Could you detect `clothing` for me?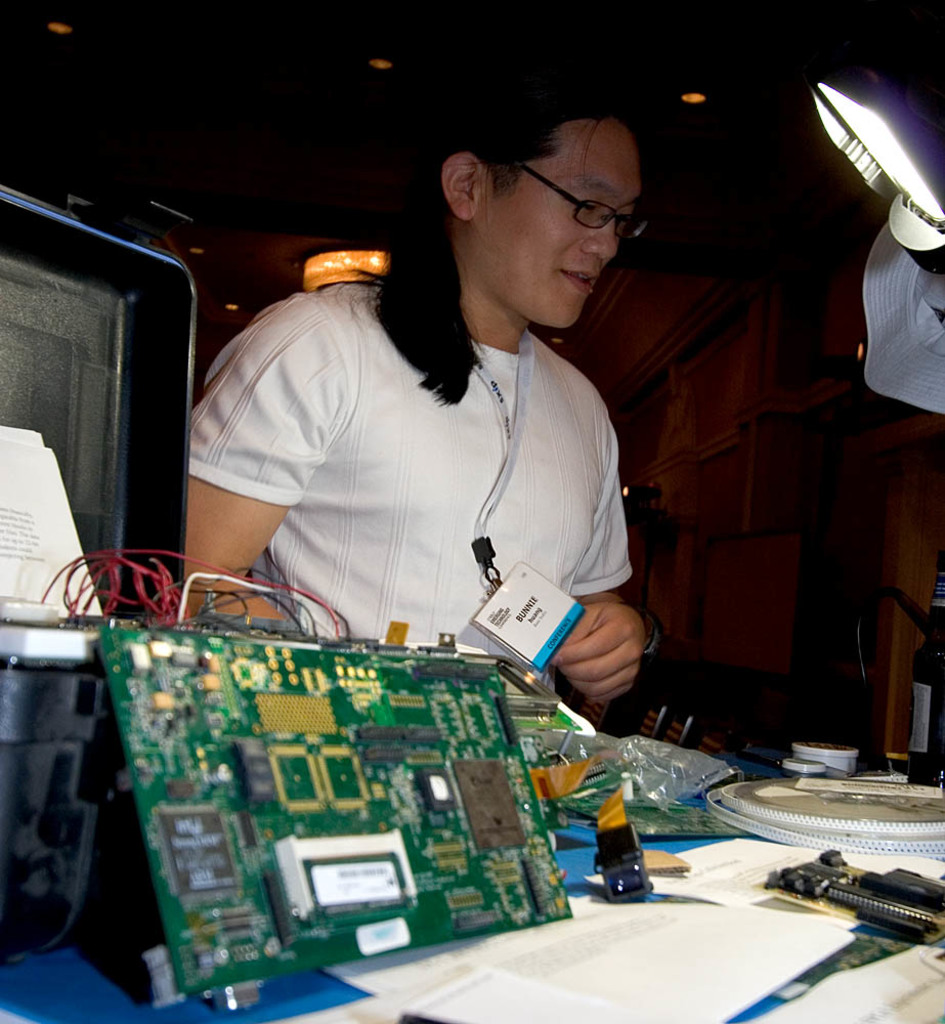
Detection result: BBox(181, 217, 669, 685).
